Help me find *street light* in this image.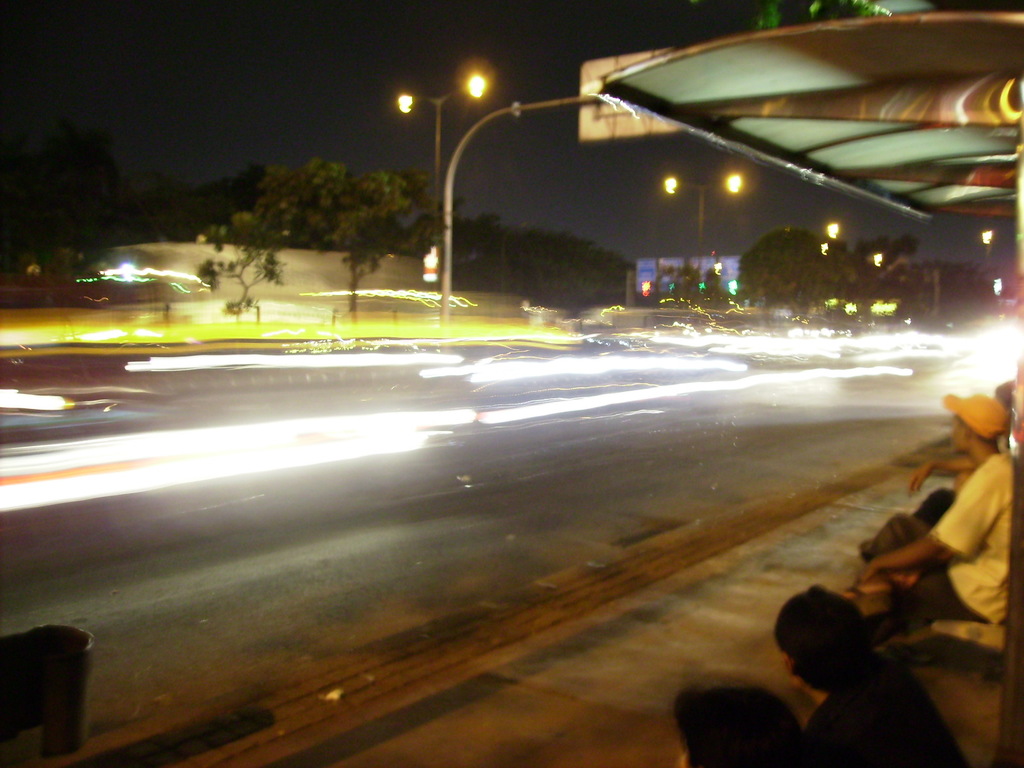
Found it: l=377, t=45, r=484, b=304.
